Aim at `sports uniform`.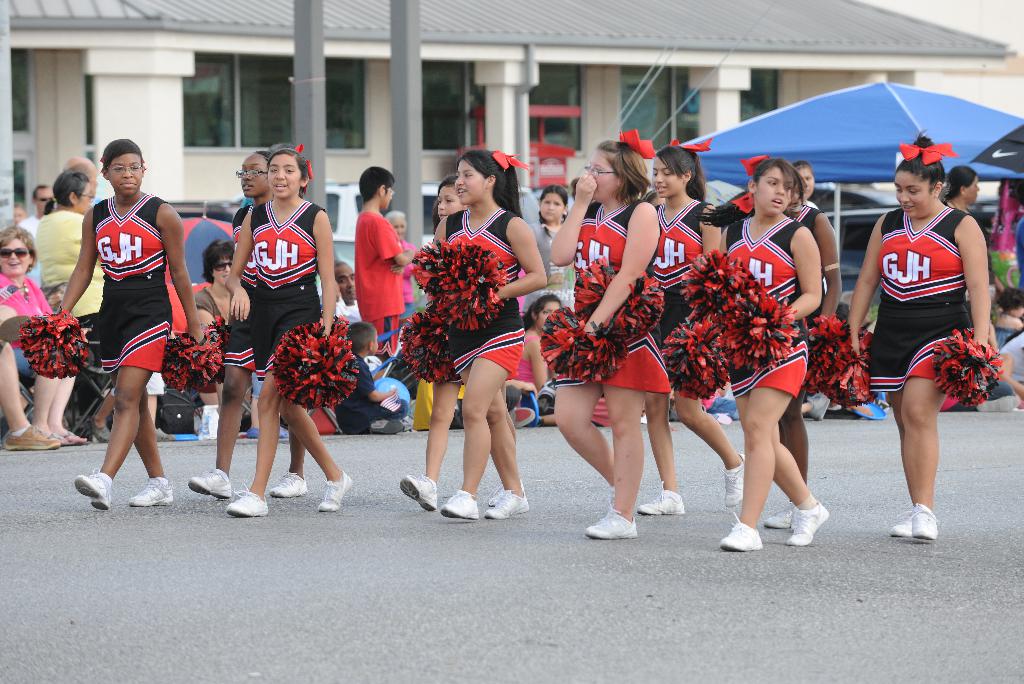
Aimed at [x1=244, y1=188, x2=332, y2=380].
